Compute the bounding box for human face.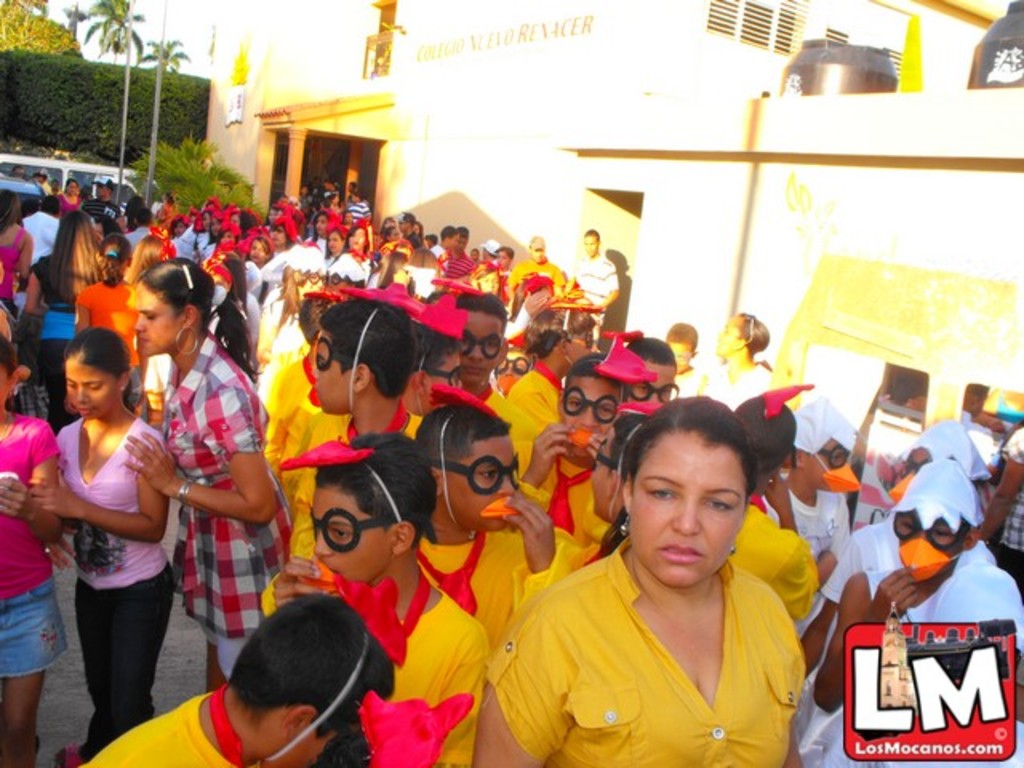
box(136, 282, 176, 354).
